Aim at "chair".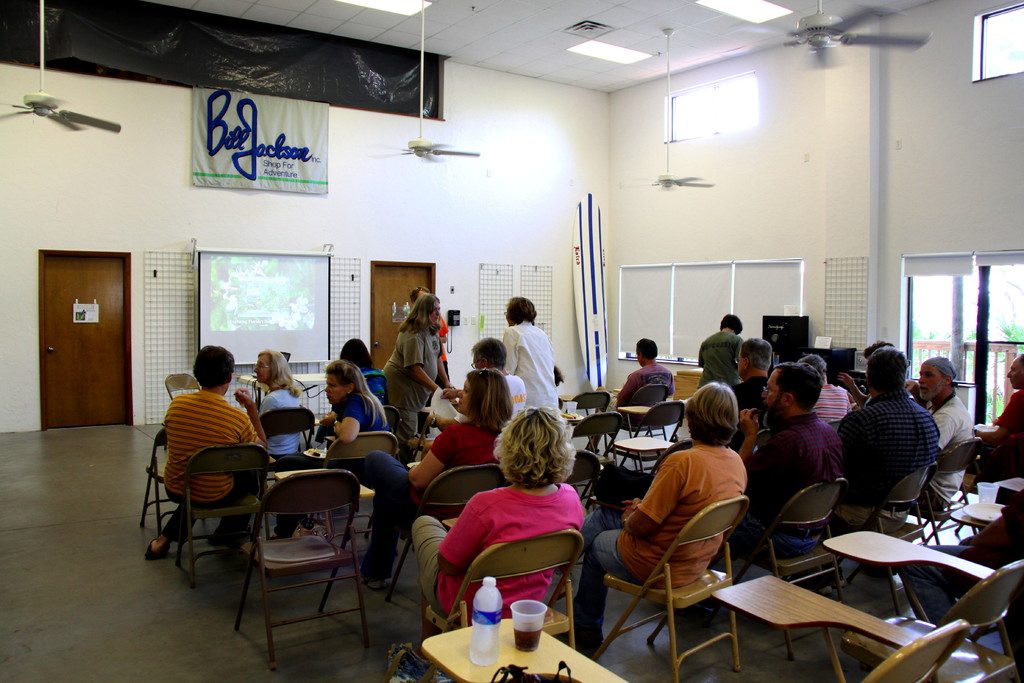
Aimed at (250, 409, 317, 467).
